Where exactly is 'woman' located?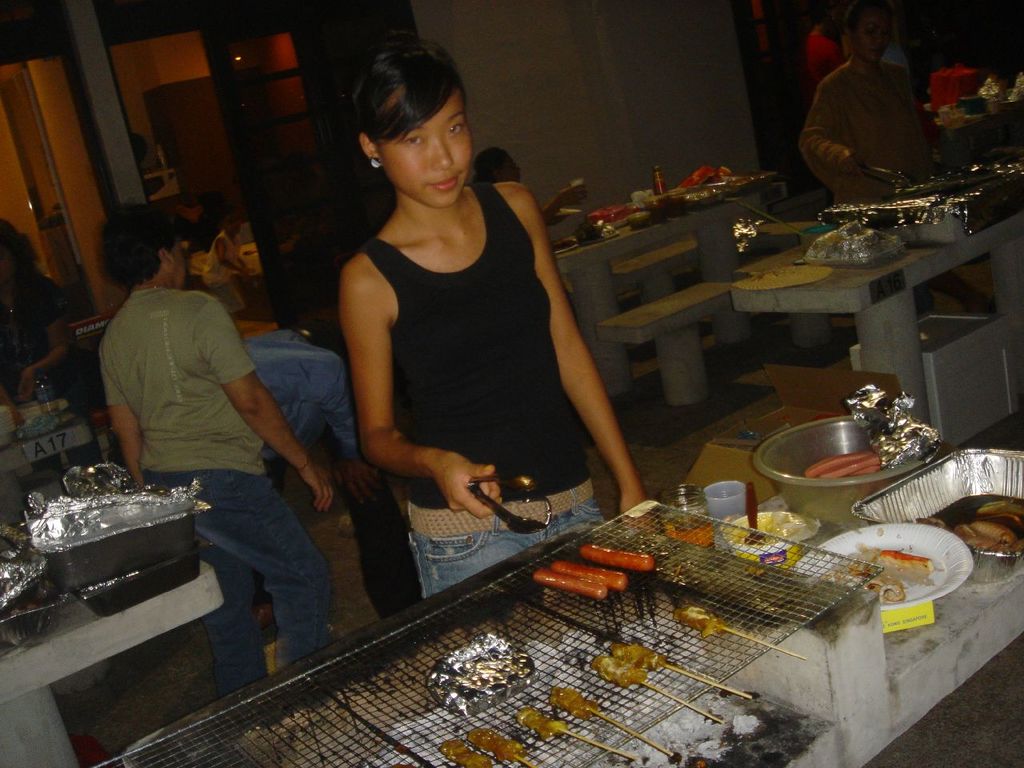
Its bounding box is [302, 43, 625, 565].
